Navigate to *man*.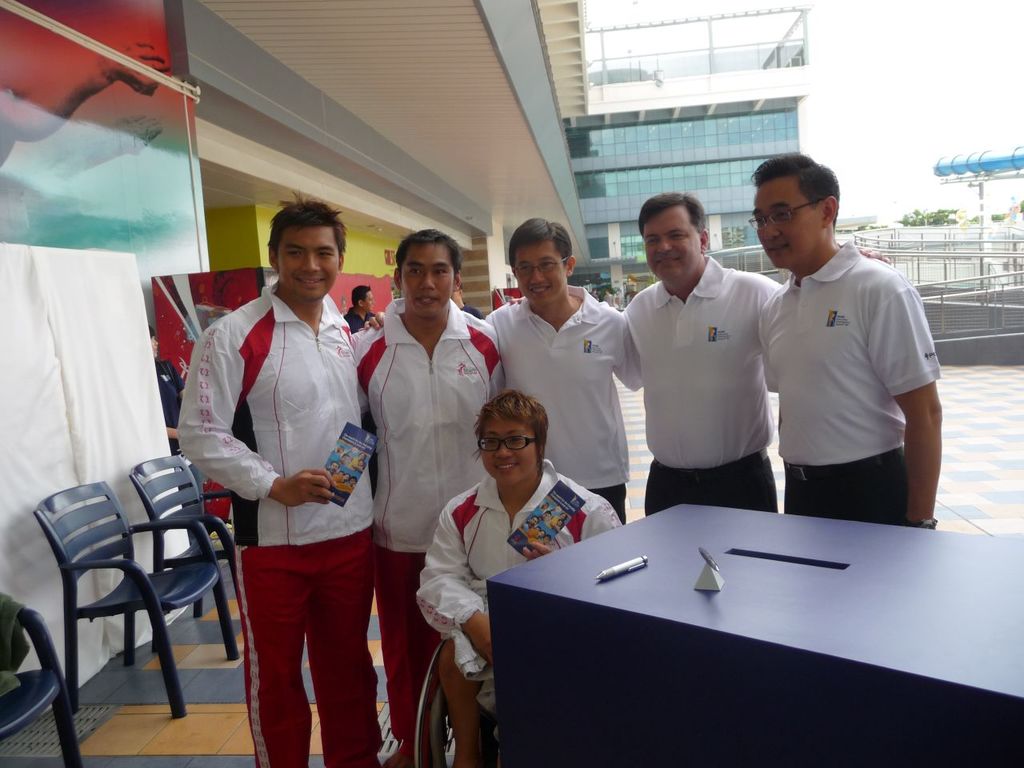
Navigation target: left=622, top=189, right=781, bottom=519.
